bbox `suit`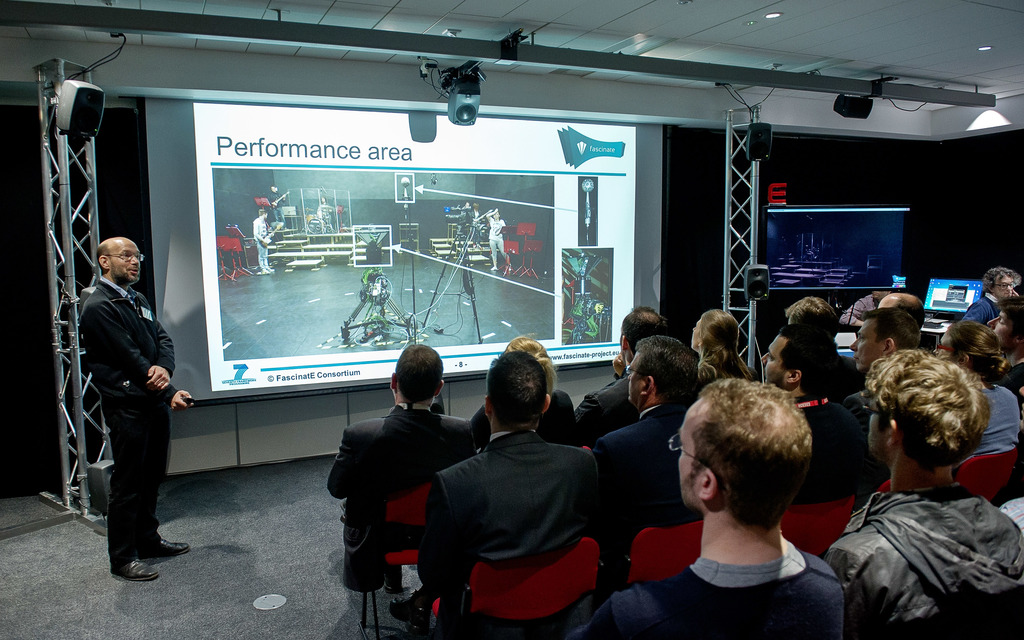
pyautogui.locateOnScreen(416, 429, 600, 639)
